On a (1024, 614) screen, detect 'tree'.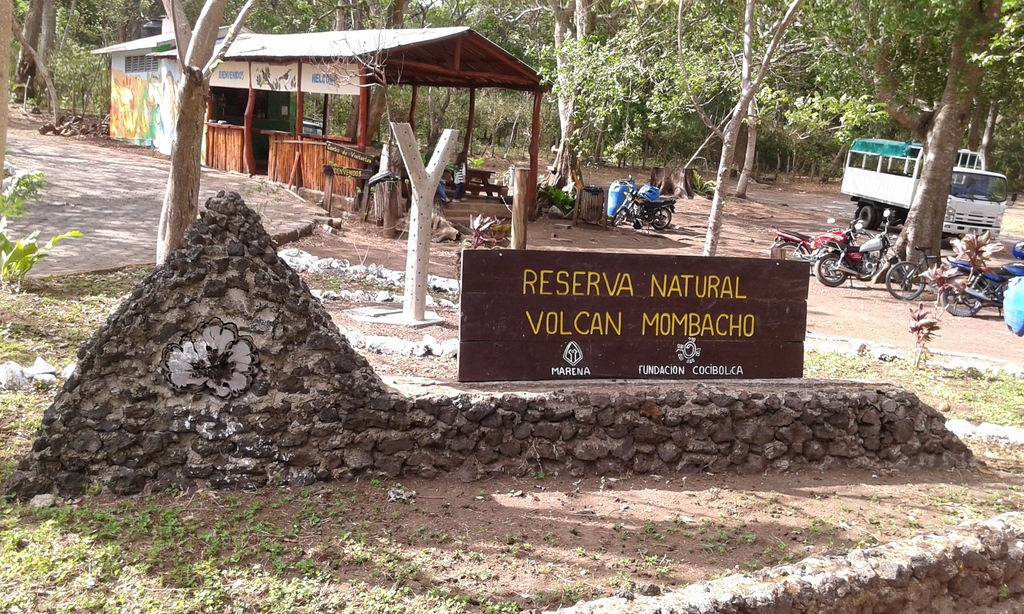
crop(157, 0, 263, 267).
